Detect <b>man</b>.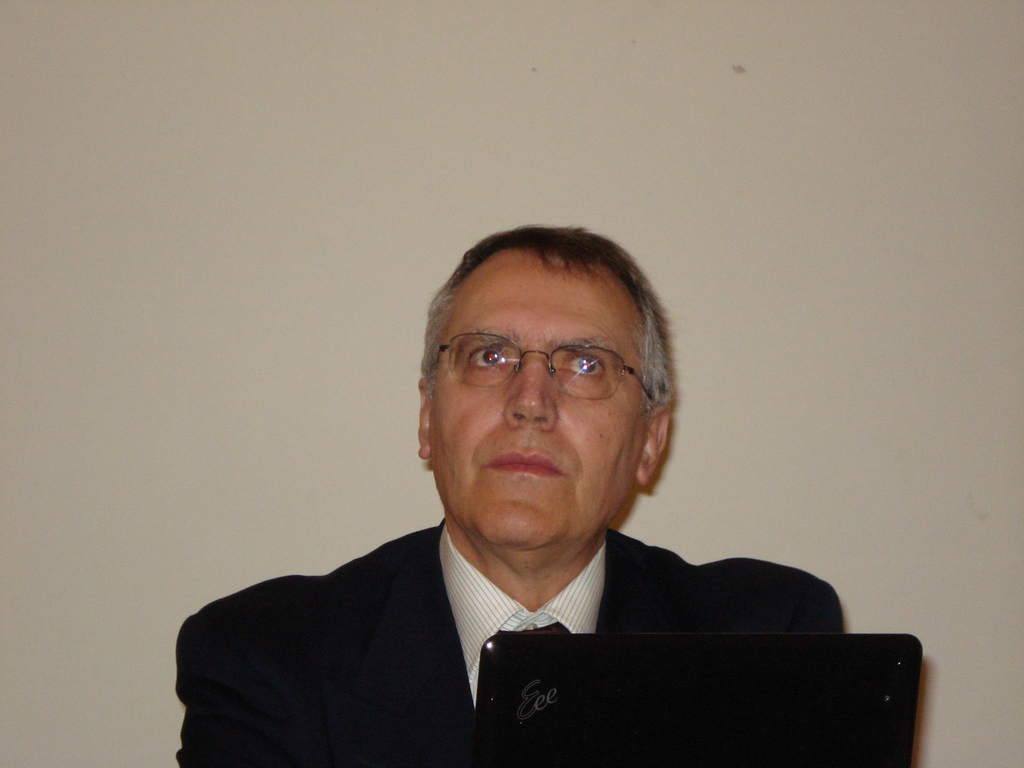
Detected at bbox(160, 234, 899, 757).
